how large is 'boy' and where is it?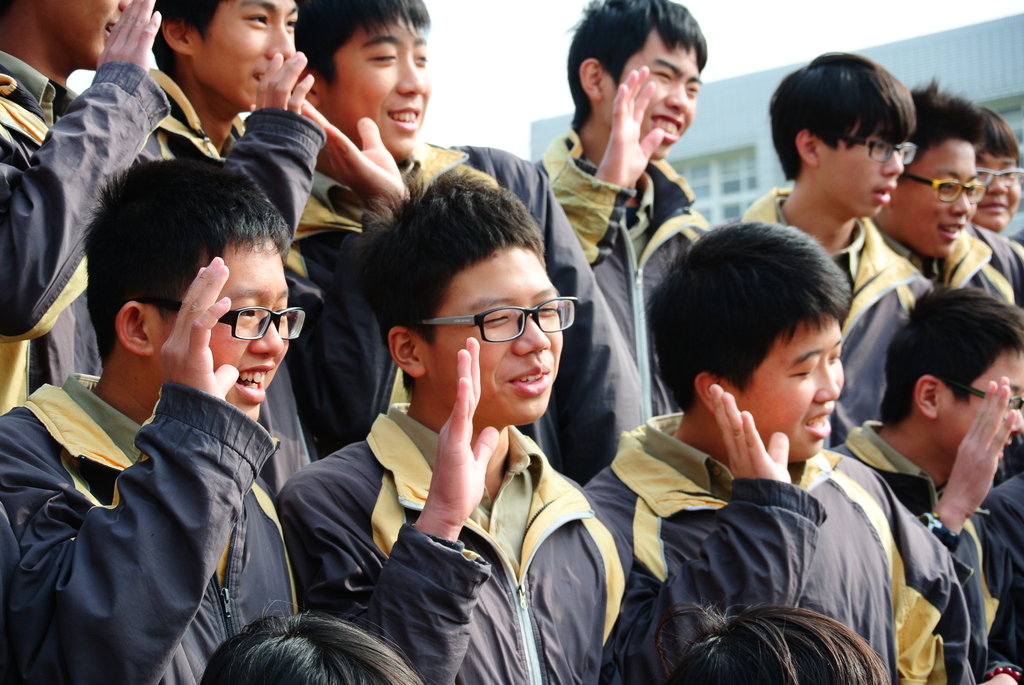
Bounding box: (8, 0, 192, 413).
